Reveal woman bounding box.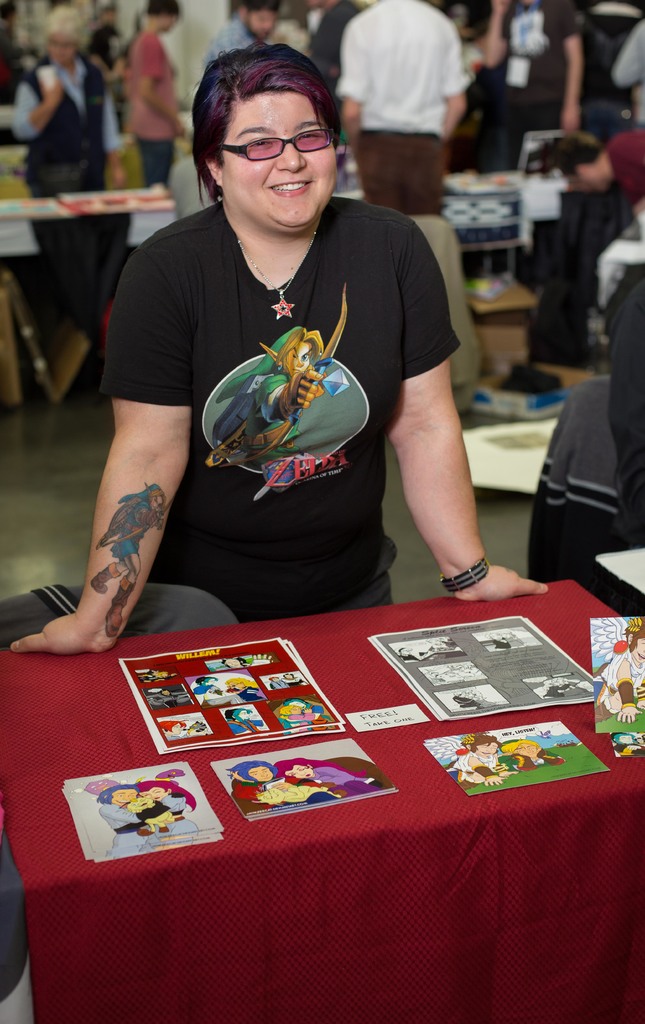
Revealed: rect(122, 0, 192, 186).
